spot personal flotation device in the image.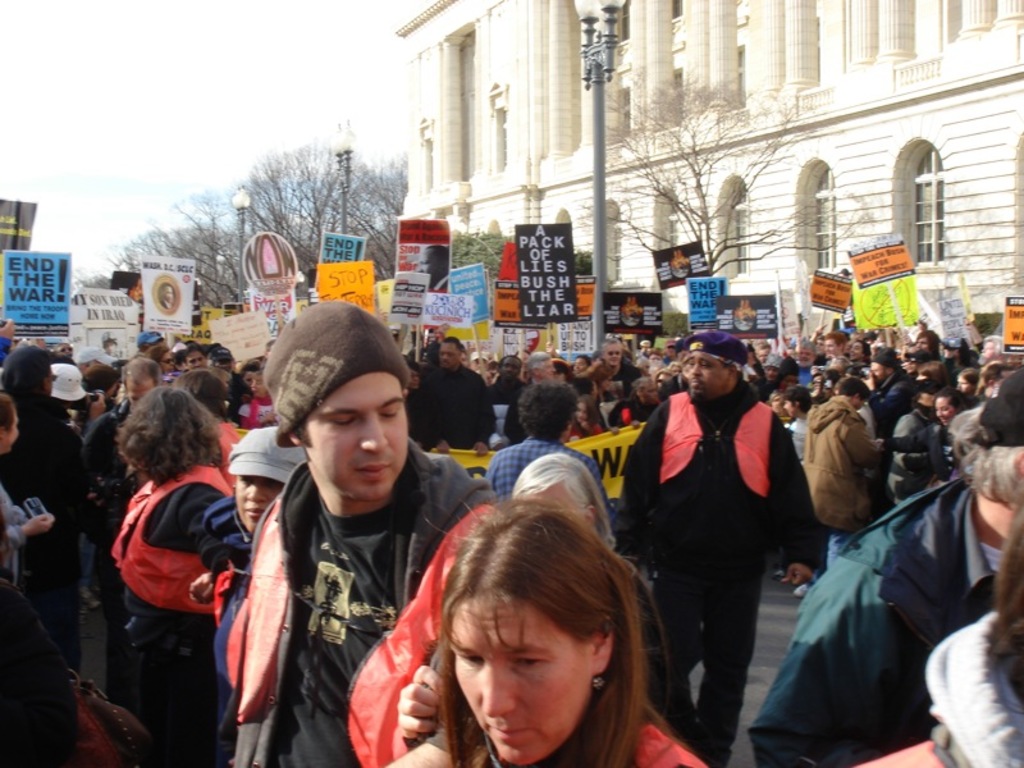
personal flotation device found at Rect(449, 712, 714, 767).
